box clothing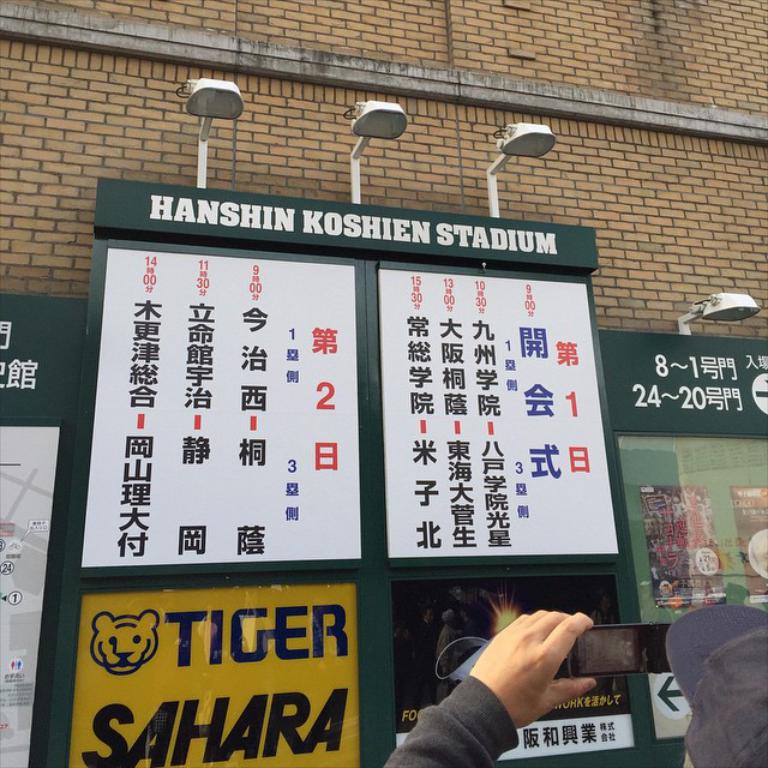
BBox(378, 667, 521, 762)
